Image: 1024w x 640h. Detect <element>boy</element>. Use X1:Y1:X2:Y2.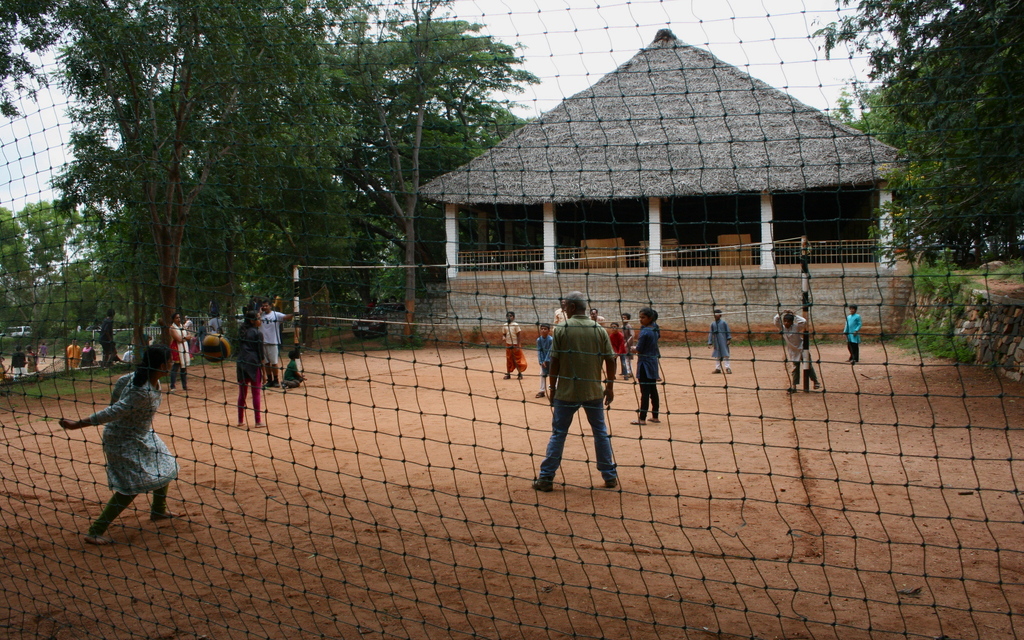
609:319:632:387.
